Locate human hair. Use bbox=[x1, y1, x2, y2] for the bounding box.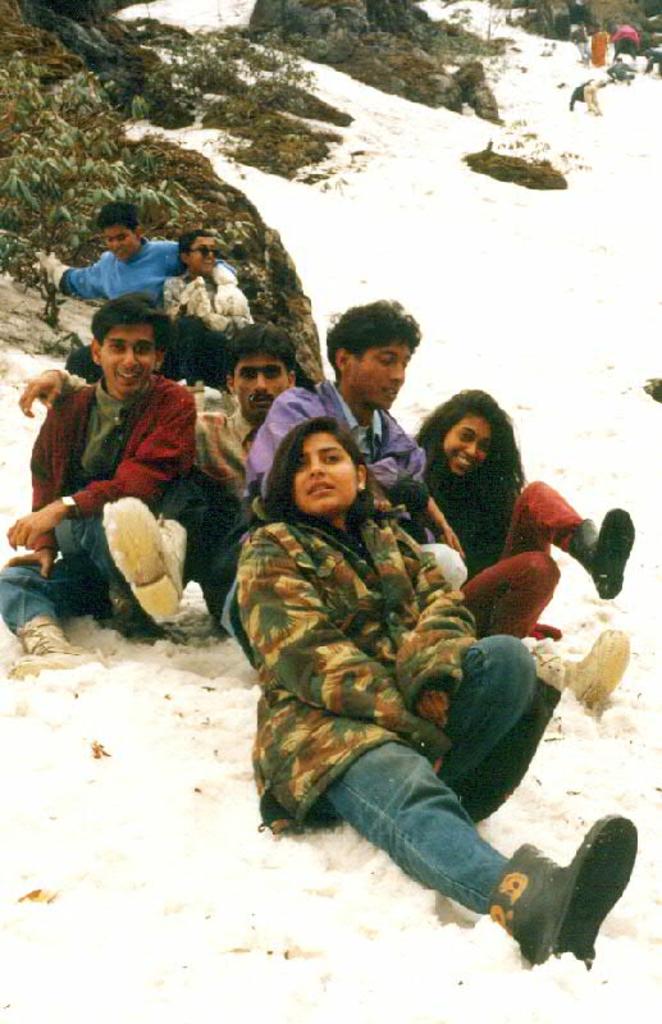
bbox=[88, 292, 170, 360].
